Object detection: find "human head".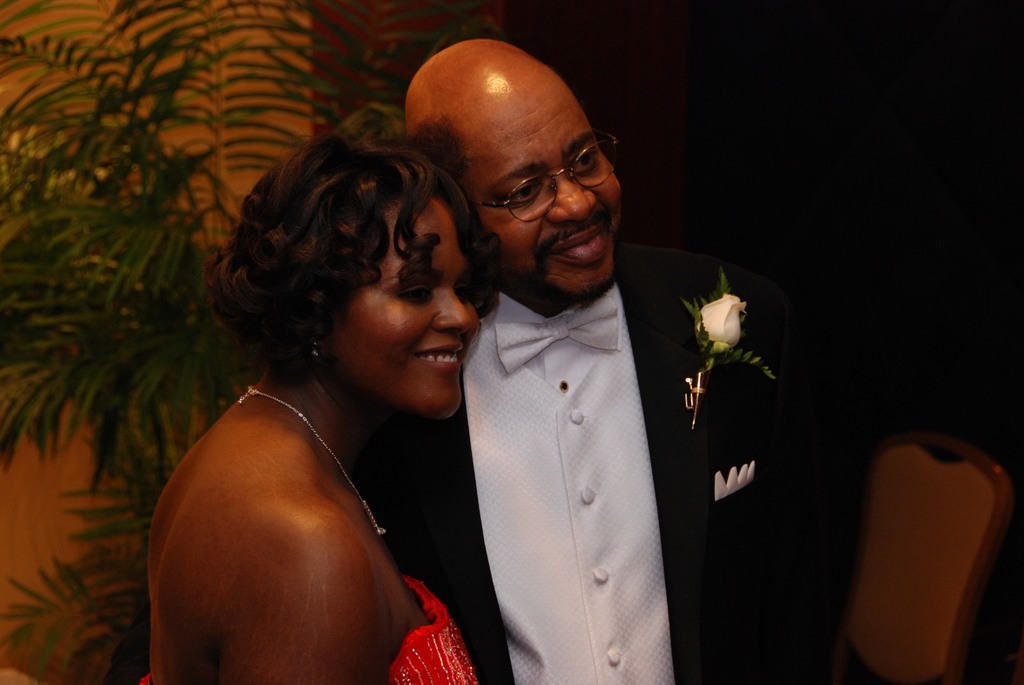
<bbox>213, 129, 493, 414</bbox>.
